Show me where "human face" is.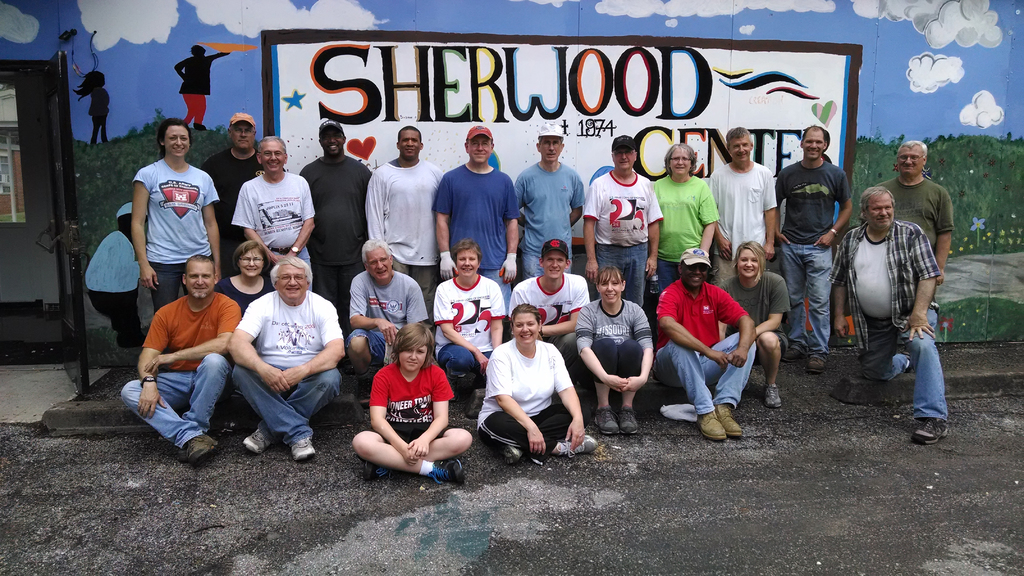
"human face" is at 366 248 392 281.
